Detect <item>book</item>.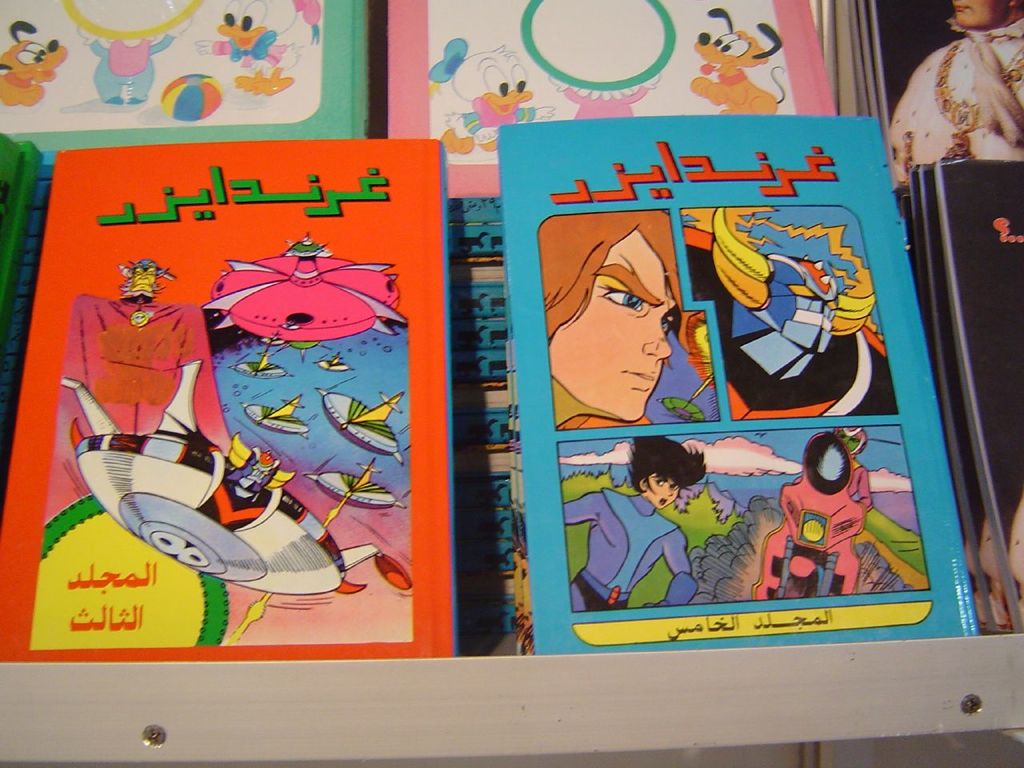
Detected at box(0, 147, 450, 658).
